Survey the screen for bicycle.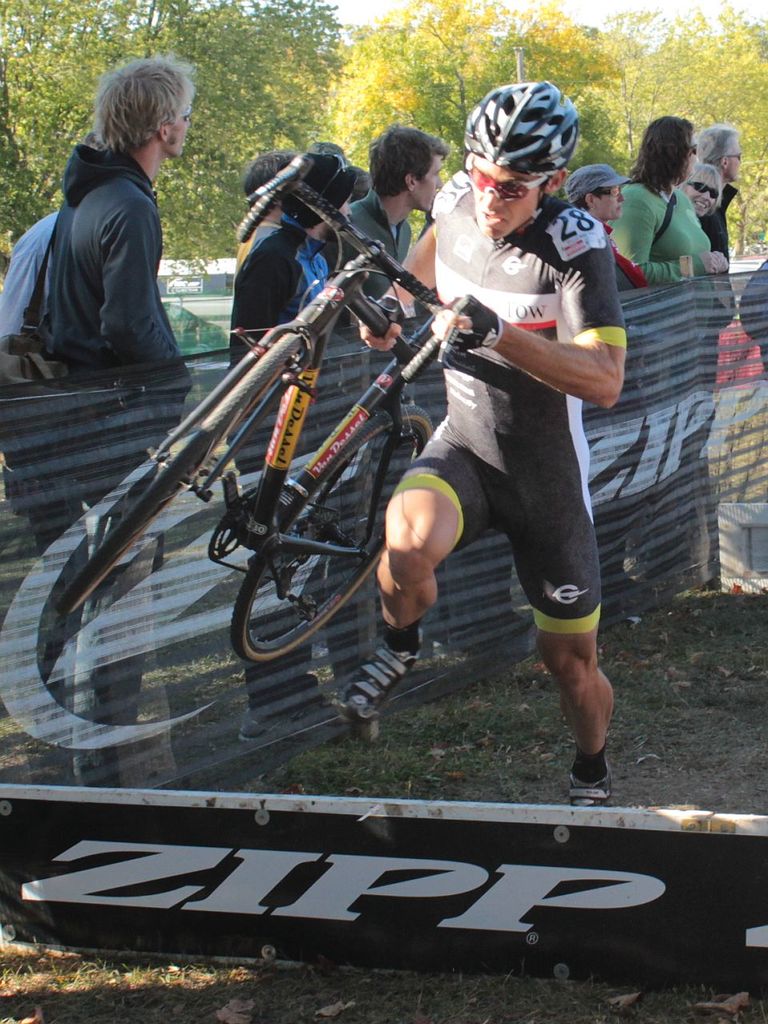
Survey found: box(62, 157, 462, 670).
